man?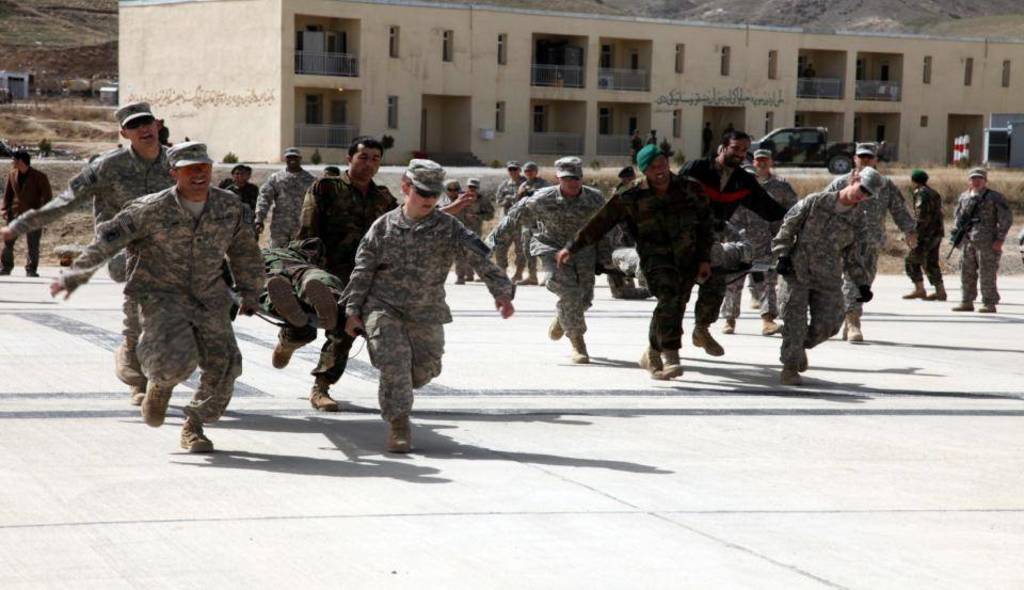
{"x1": 459, "y1": 177, "x2": 491, "y2": 280}
